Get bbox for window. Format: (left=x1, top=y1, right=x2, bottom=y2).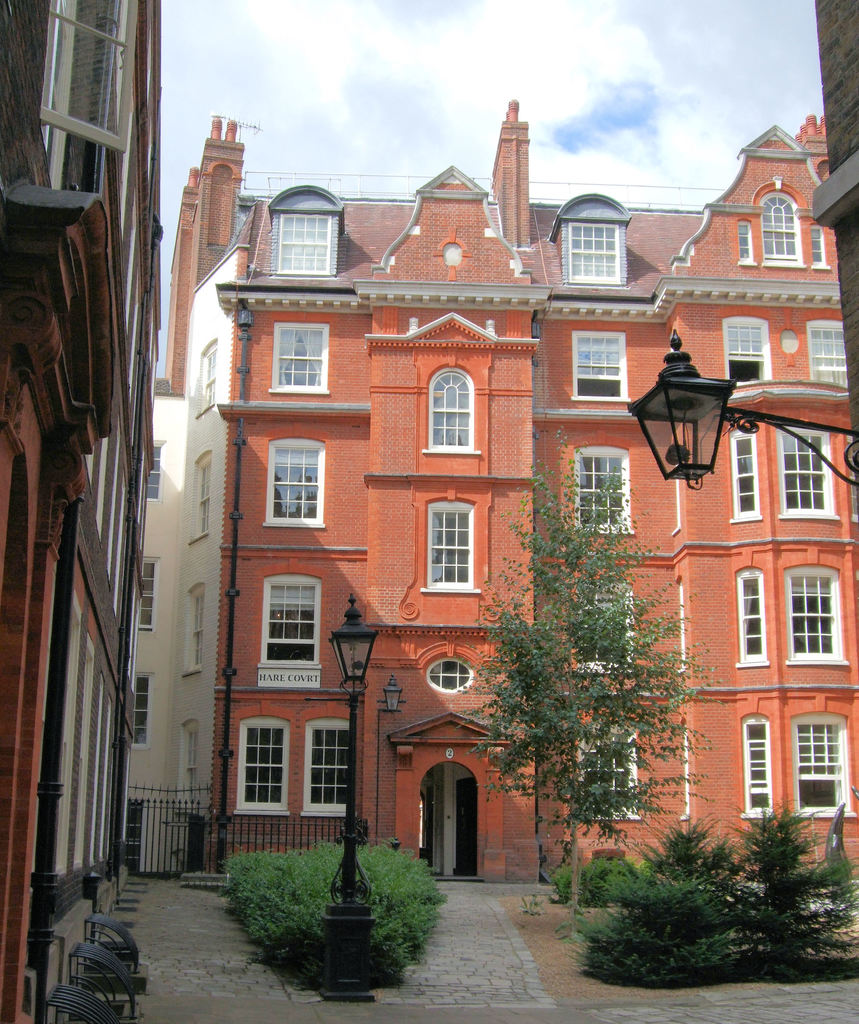
(left=569, top=218, right=620, bottom=287).
